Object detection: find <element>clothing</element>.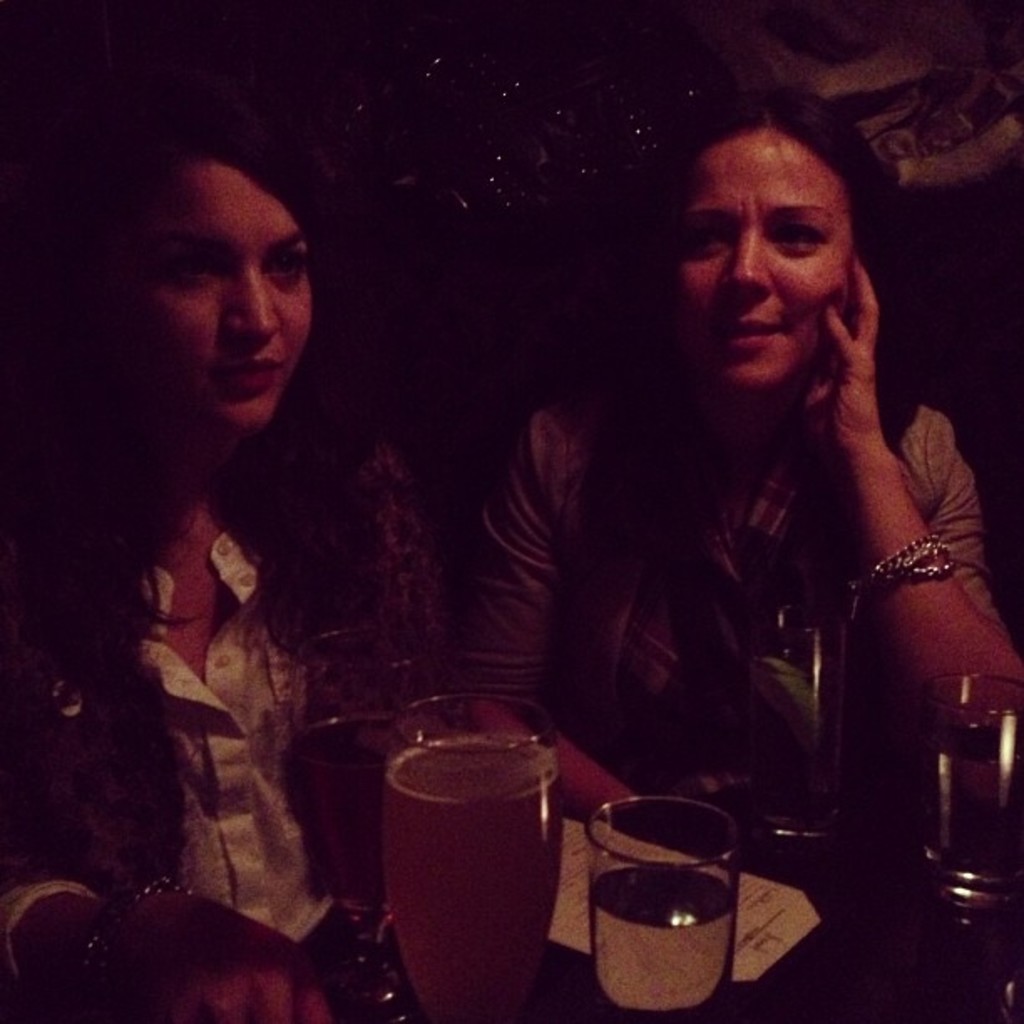
0 497 507 964.
